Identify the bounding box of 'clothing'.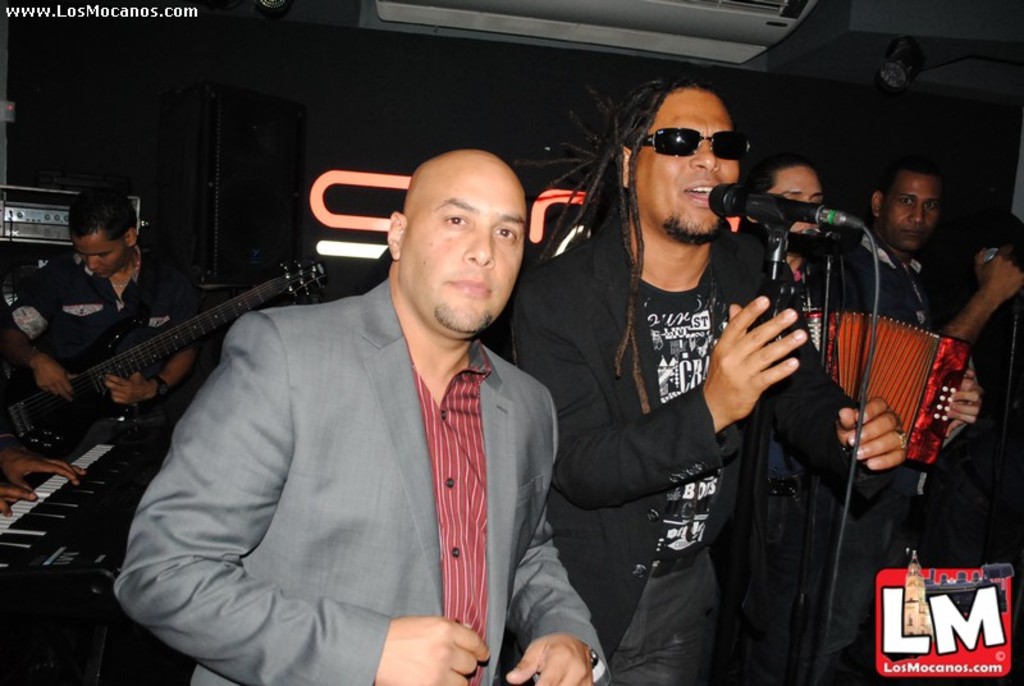
BBox(110, 278, 604, 685).
